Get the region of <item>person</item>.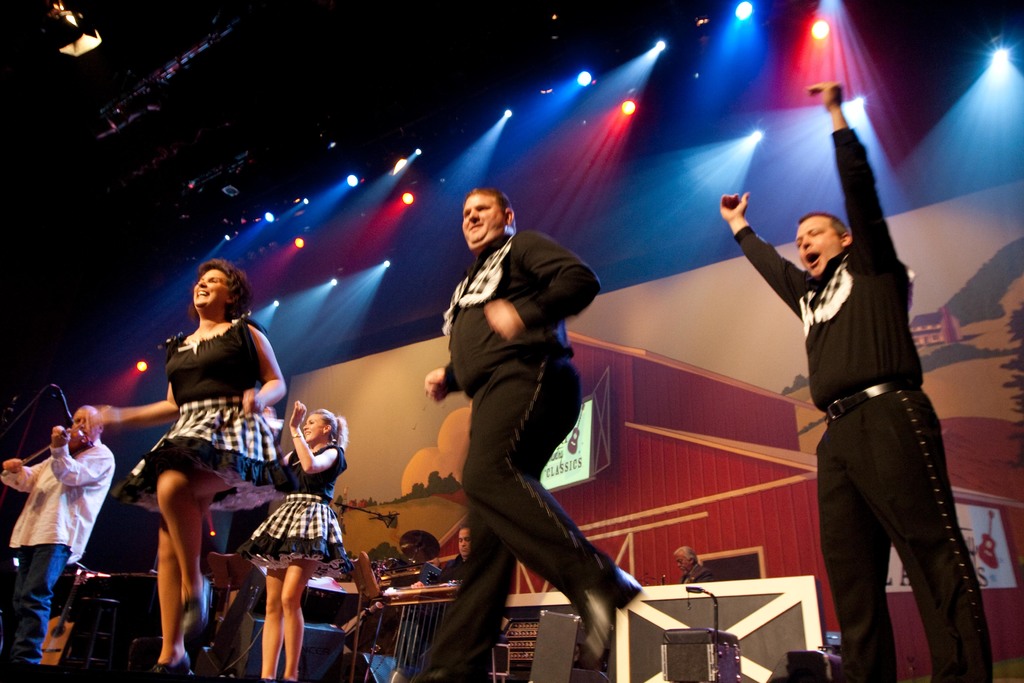
box=[240, 400, 360, 677].
